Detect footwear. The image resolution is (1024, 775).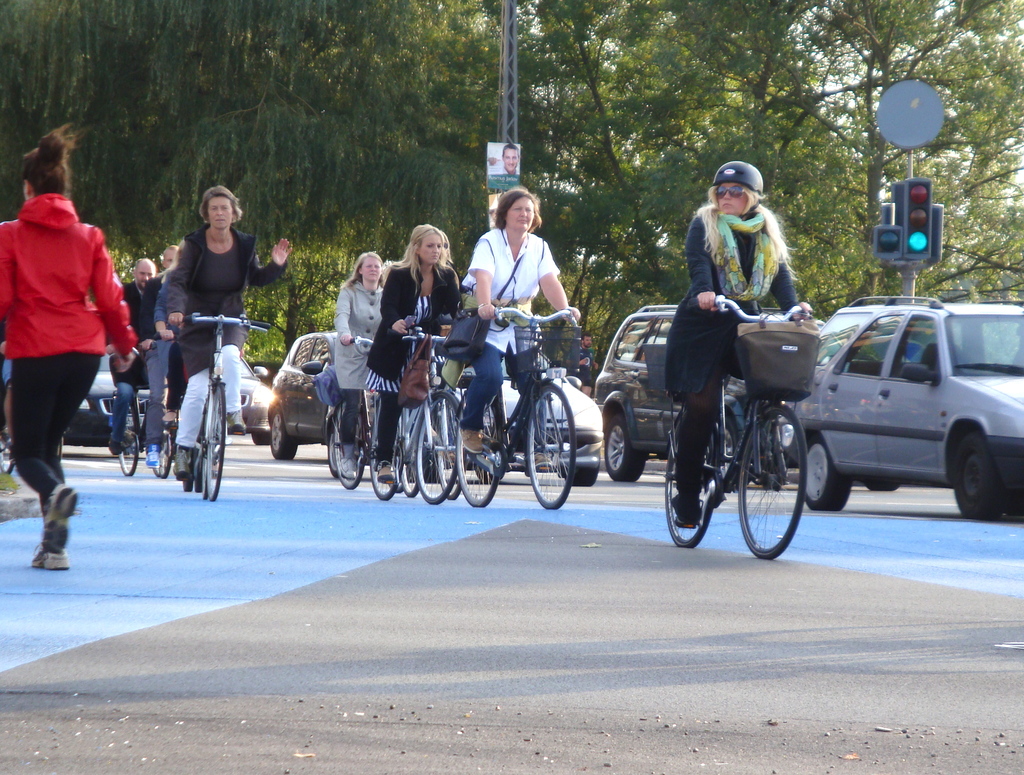
box=[40, 484, 83, 552].
